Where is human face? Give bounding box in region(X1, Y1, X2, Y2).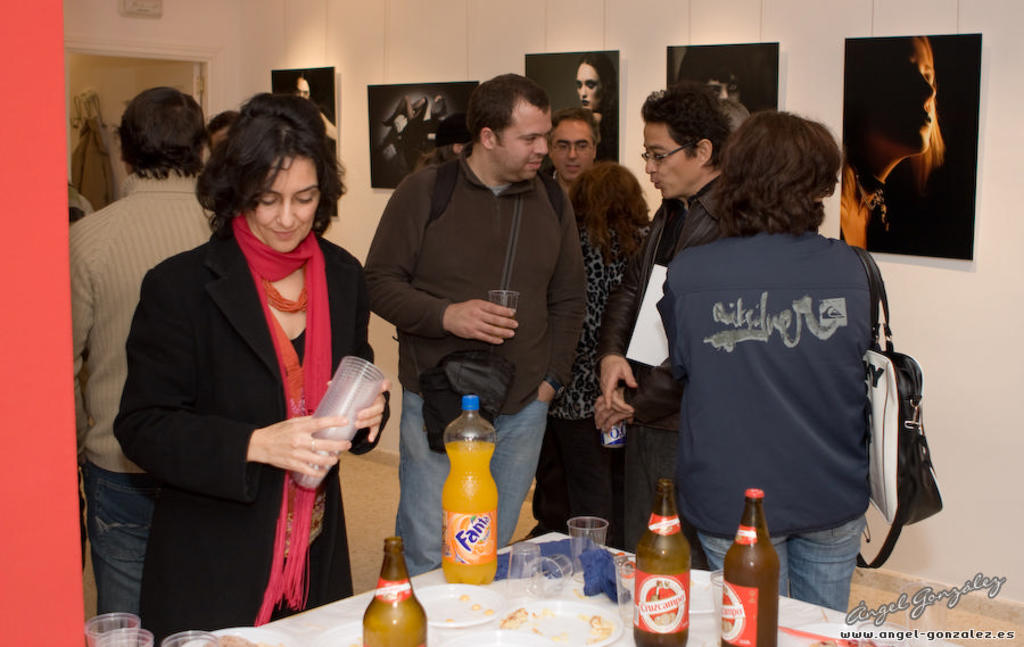
region(555, 126, 596, 180).
